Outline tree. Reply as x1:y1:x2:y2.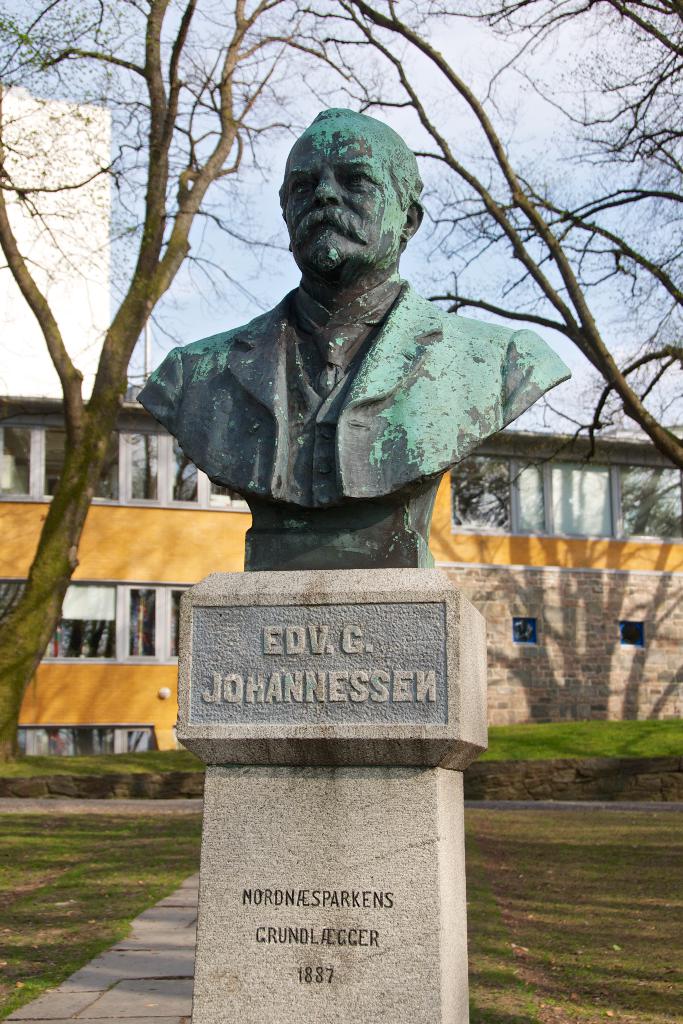
0:0:347:767.
